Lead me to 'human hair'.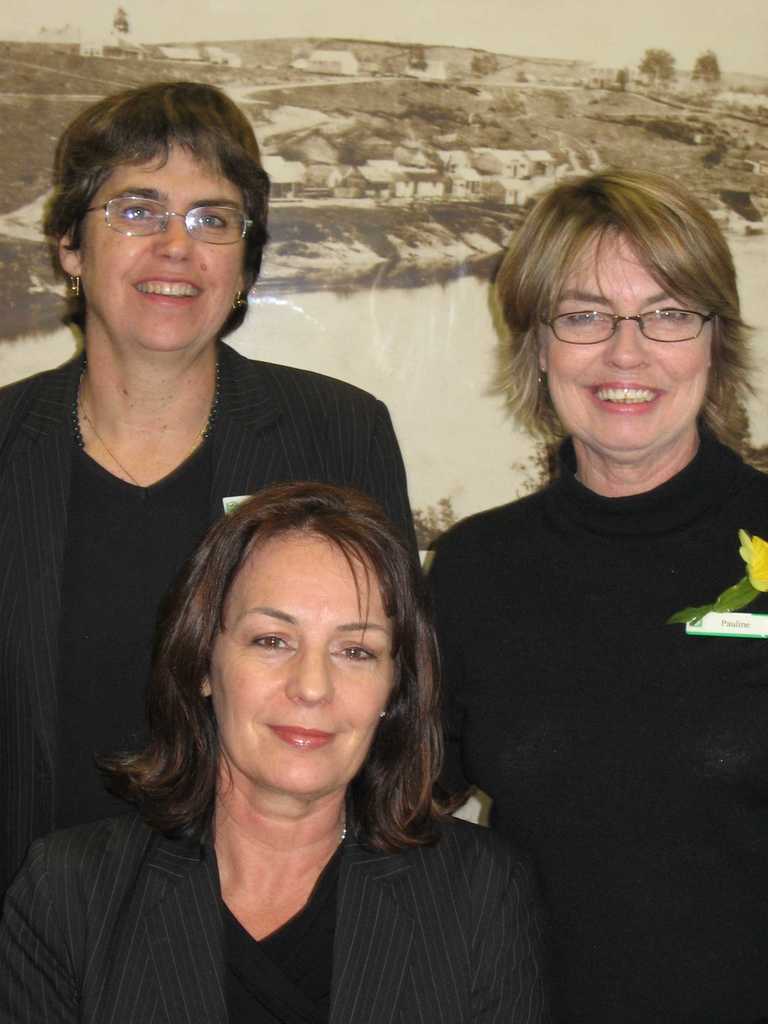
Lead to locate(154, 453, 436, 848).
